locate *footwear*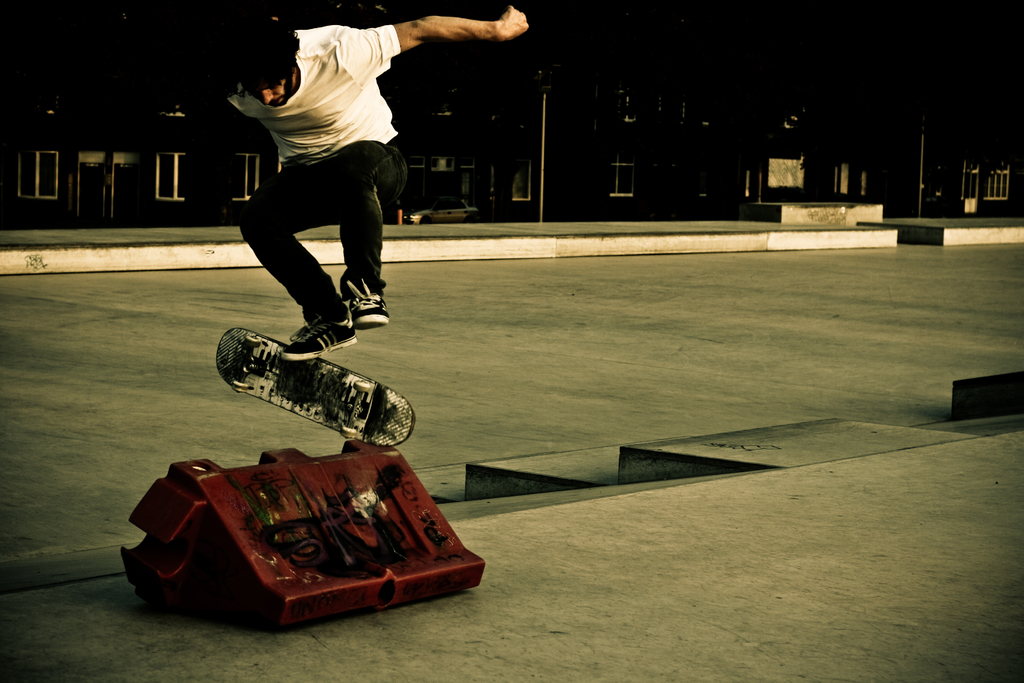
[left=280, top=315, right=364, bottom=360]
